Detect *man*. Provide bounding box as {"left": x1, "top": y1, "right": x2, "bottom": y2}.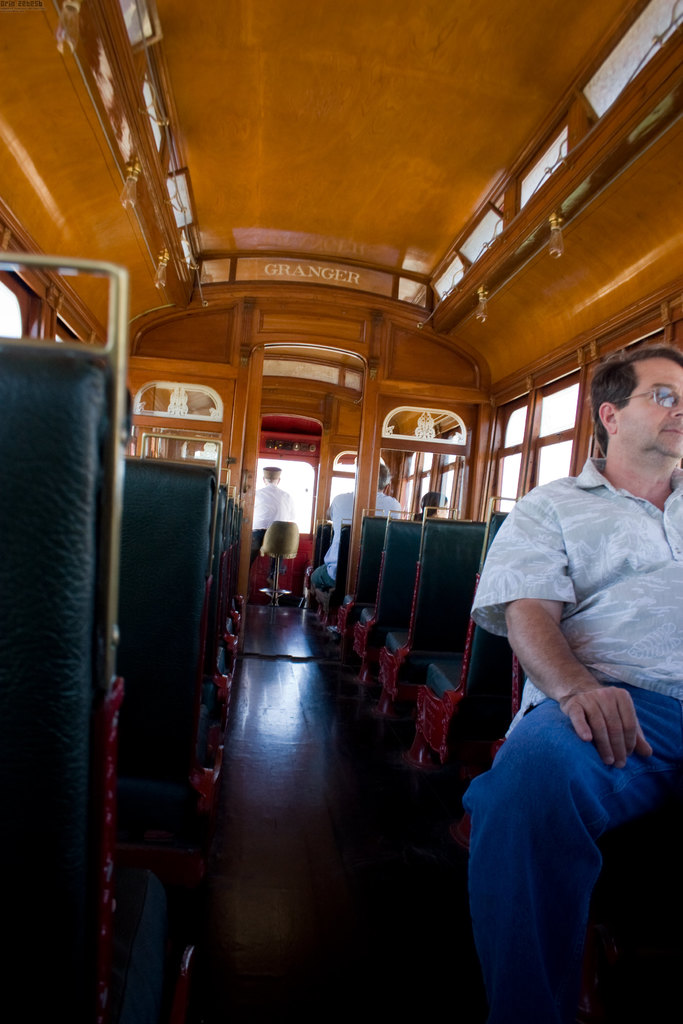
{"left": 252, "top": 456, "right": 292, "bottom": 554}.
